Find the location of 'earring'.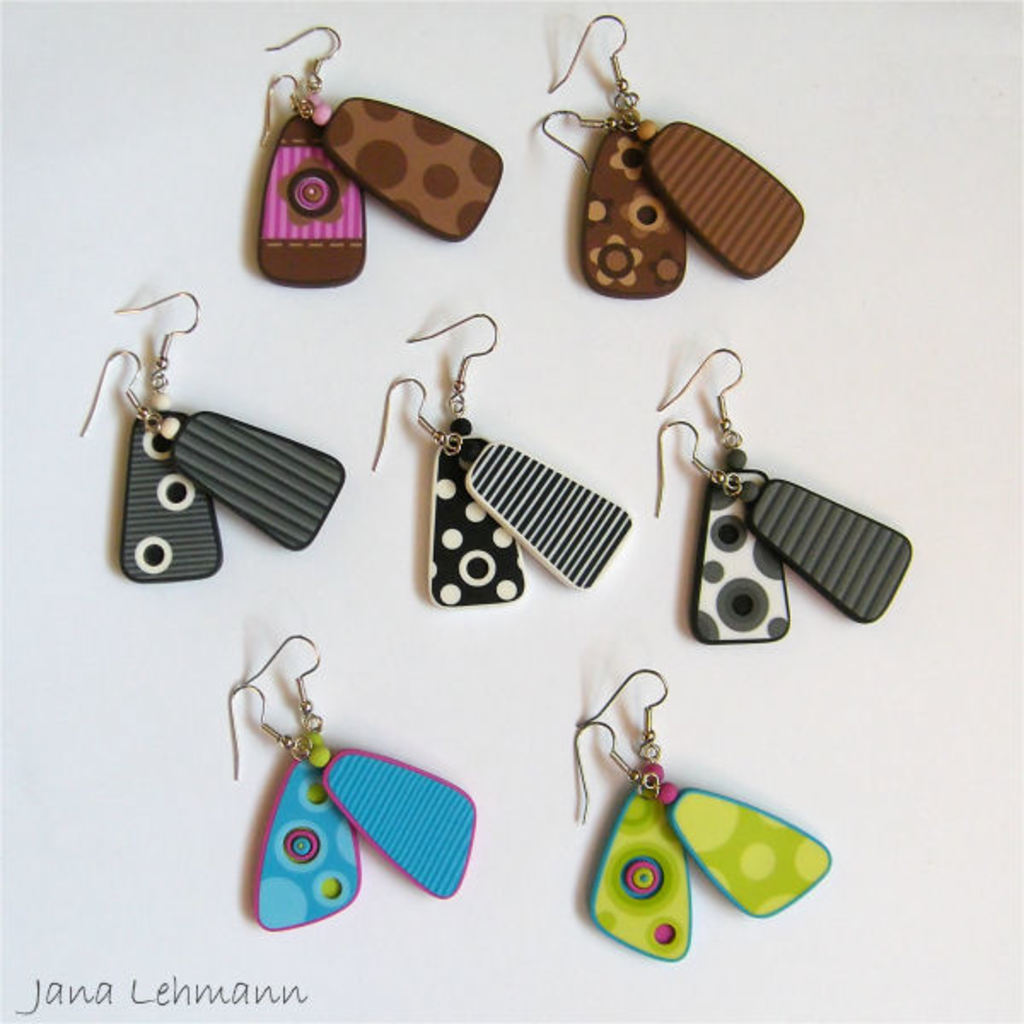
Location: <region>539, 97, 804, 280</region>.
